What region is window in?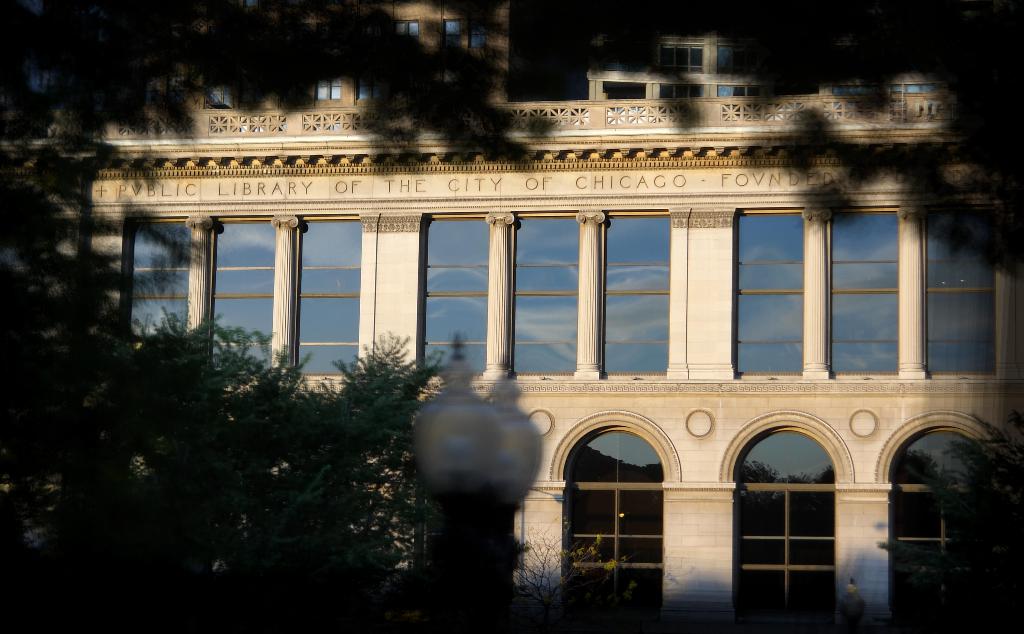
(551, 428, 664, 612).
